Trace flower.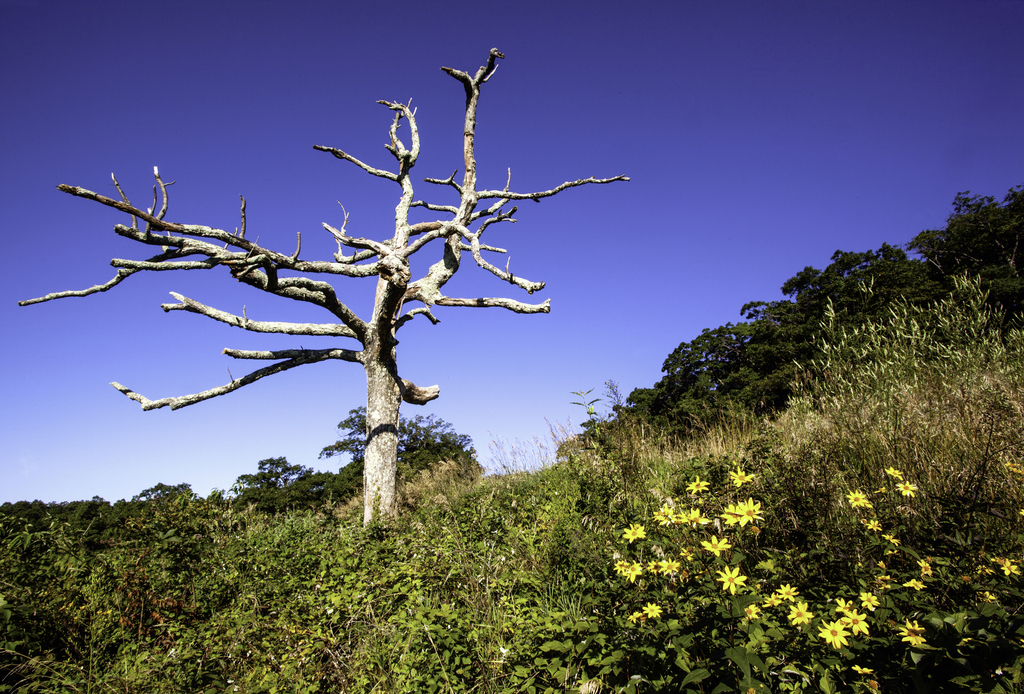
Traced to detection(899, 620, 926, 649).
